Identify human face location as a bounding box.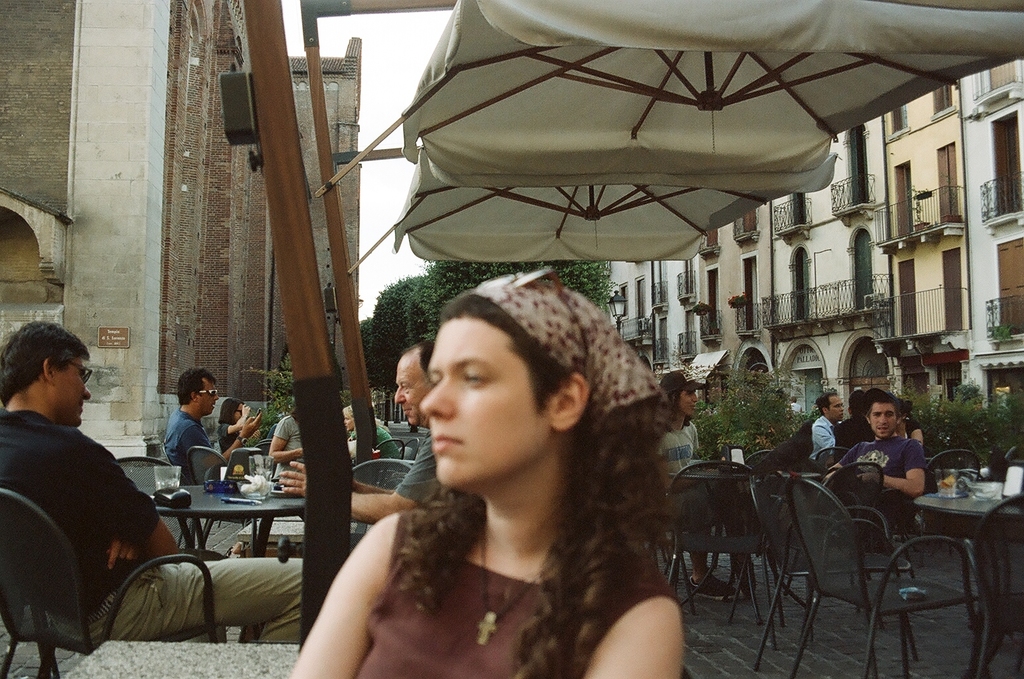
pyautogui.locateOnScreen(869, 402, 897, 439).
